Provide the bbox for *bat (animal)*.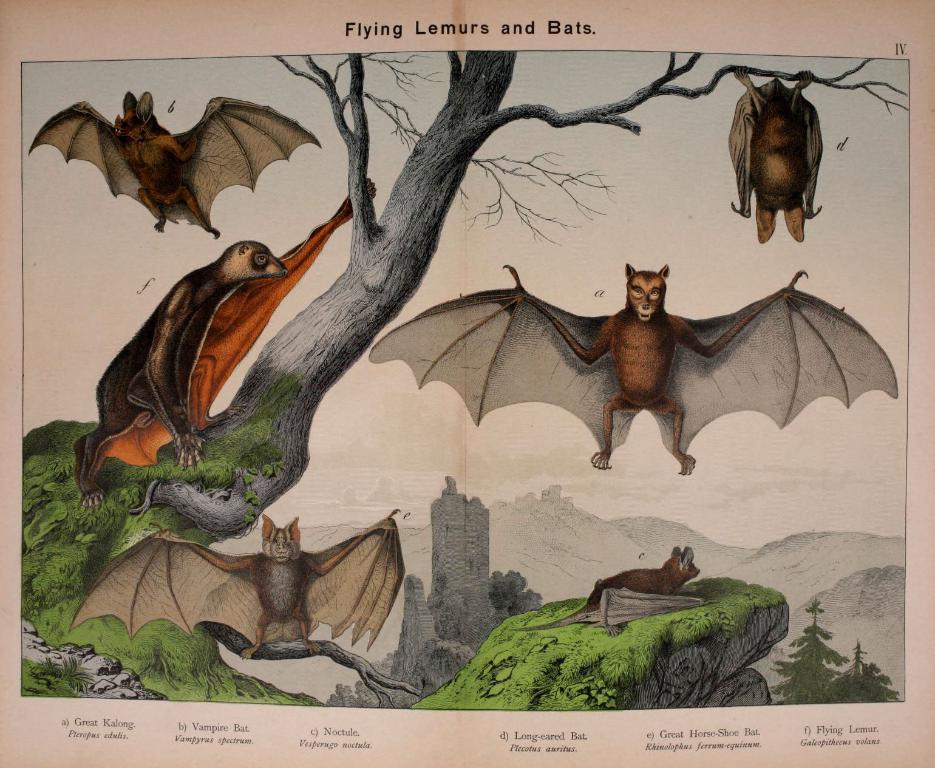
pyautogui.locateOnScreen(369, 257, 899, 480).
